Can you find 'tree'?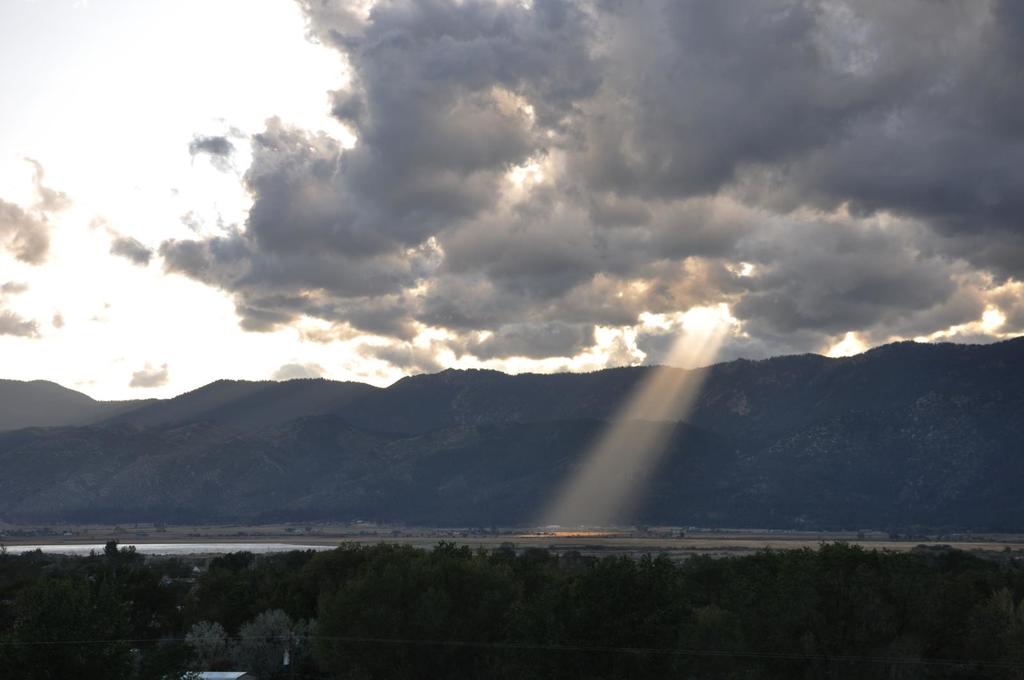
Yes, bounding box: bbox(398, 581, 454, 674).
